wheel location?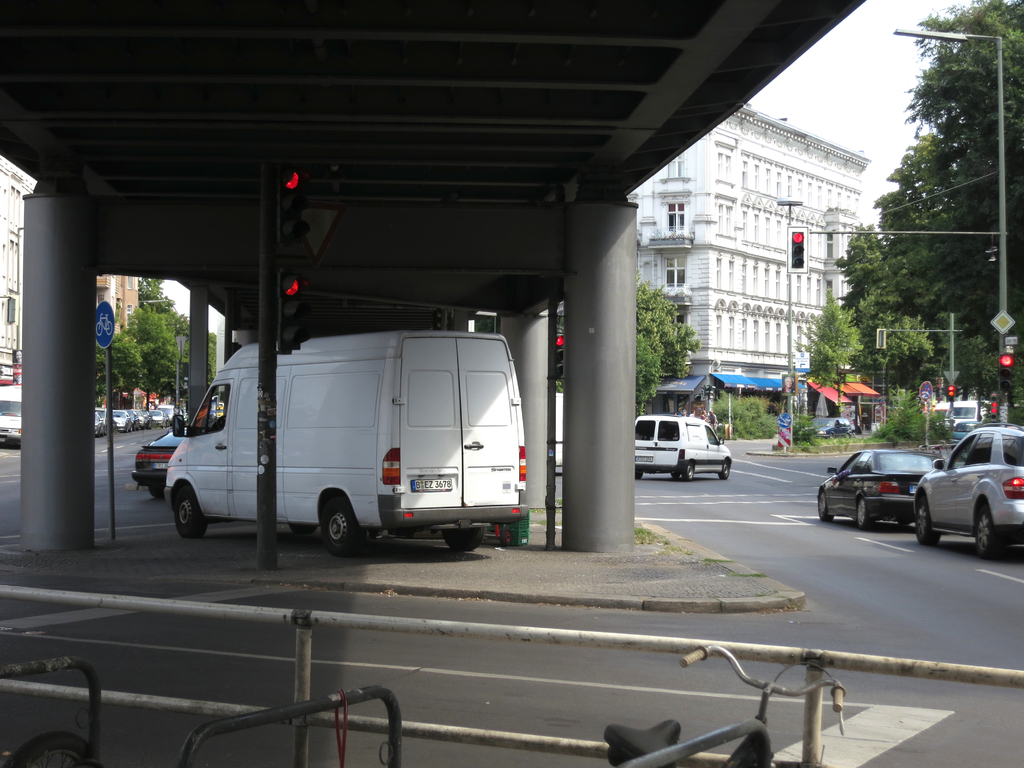
region(0, 730, 90, 767)
